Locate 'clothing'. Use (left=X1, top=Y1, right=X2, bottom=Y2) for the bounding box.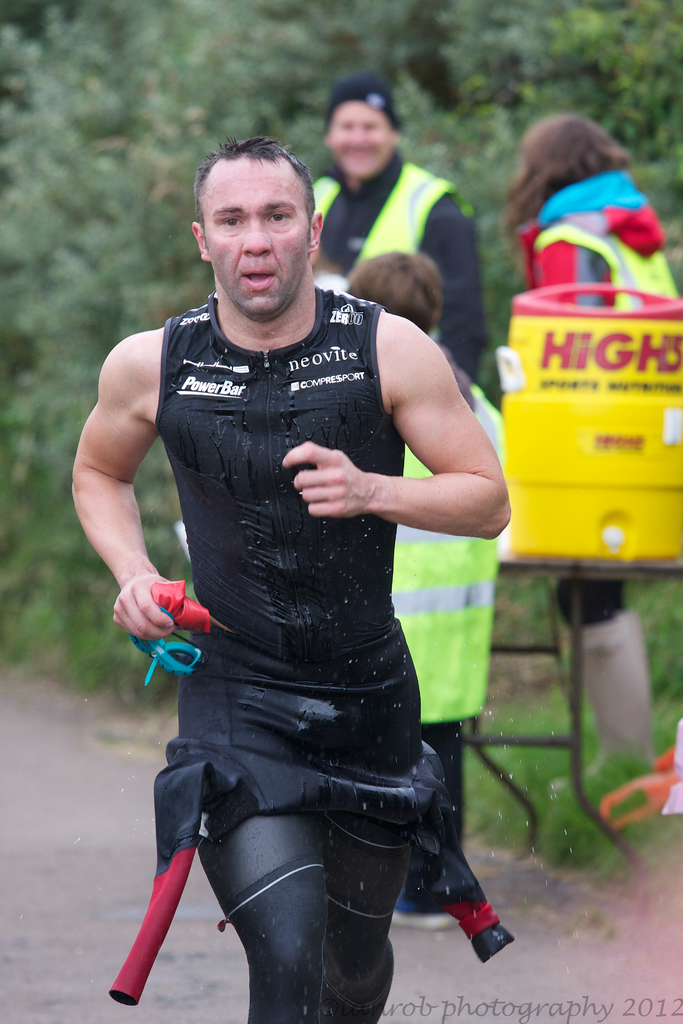
(left=301, top=147, right=492, bottom=378).
